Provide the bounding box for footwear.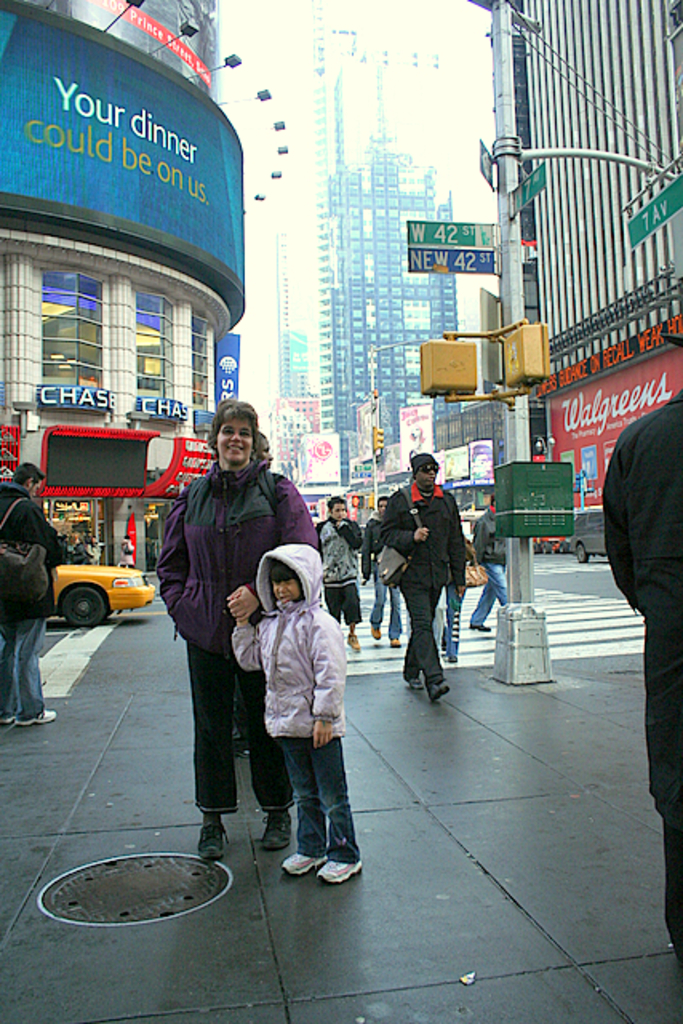
region(387, 635, 400, 646).
